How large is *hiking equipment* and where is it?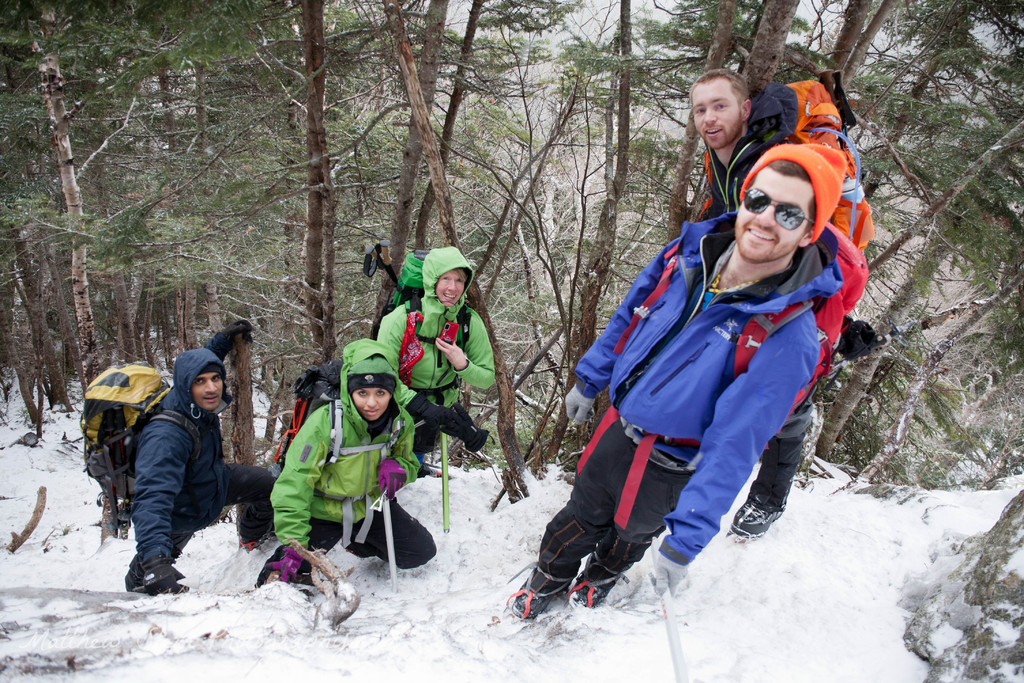
Bounding box: pyautogui.locateOnScreen(372, 483, 401, 596).
